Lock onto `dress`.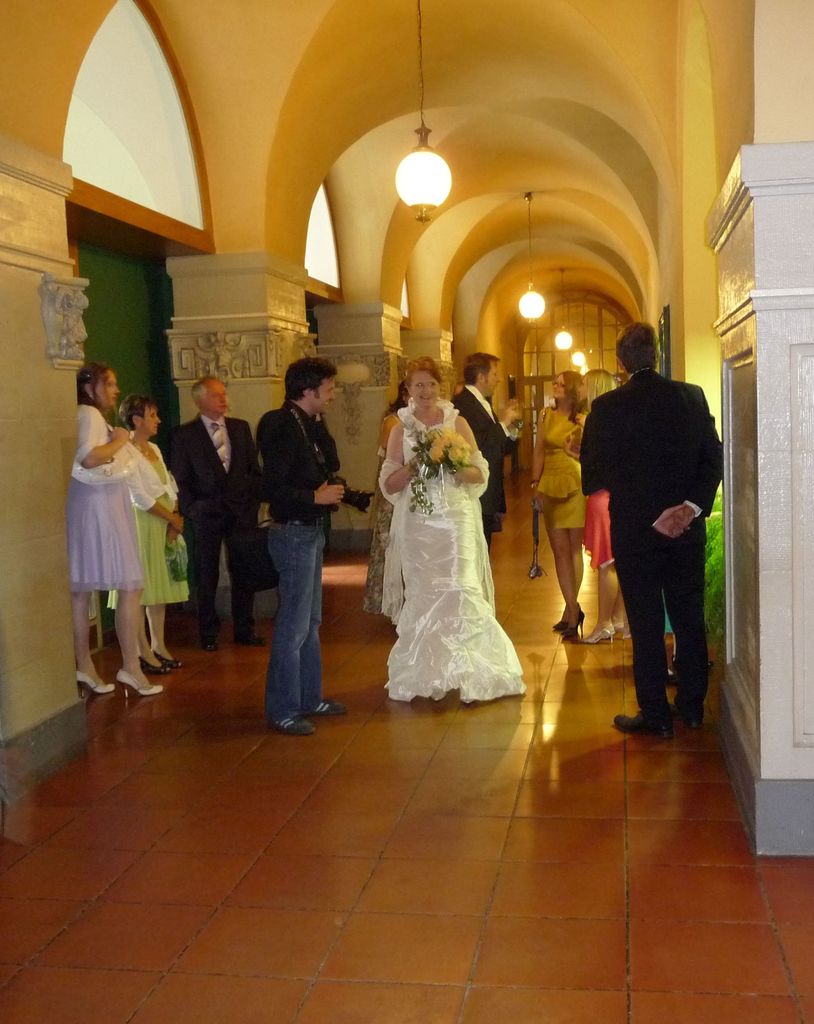
Locked: <region>65, 403, 144, 589</region>.
